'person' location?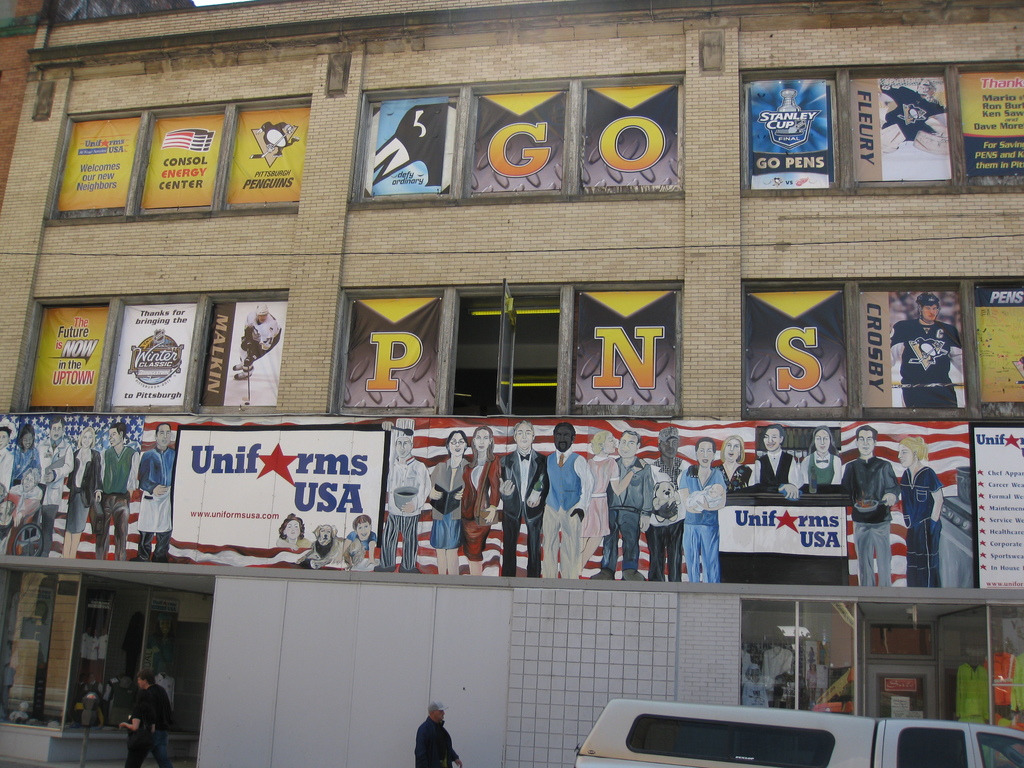
x1=136, y1=671, x2=174, y2=767
